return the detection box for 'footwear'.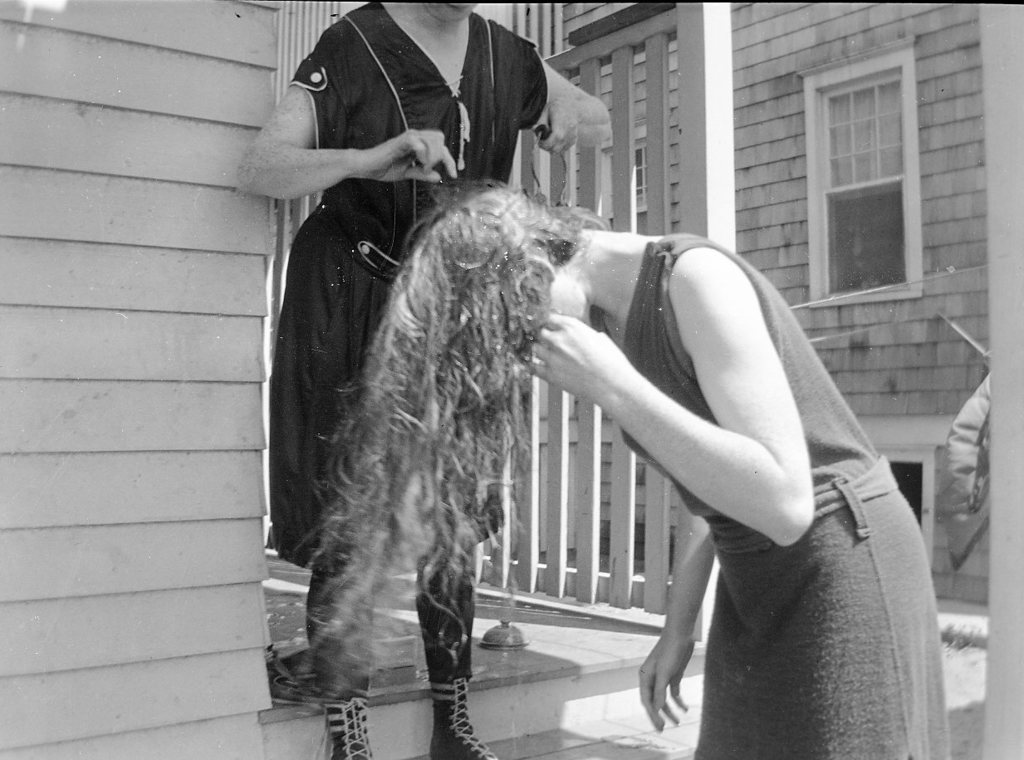
box(428, 673, 497, 759).
